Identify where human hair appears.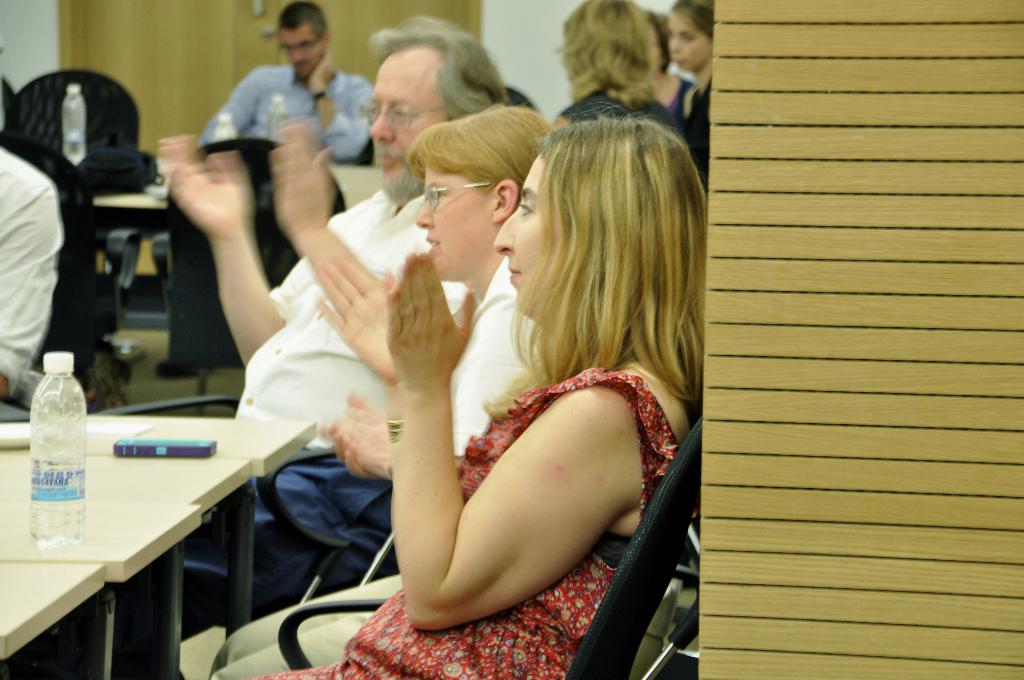
Appears at {"left": 551, "top": 0, "right": 660, "bottom": 102}.
